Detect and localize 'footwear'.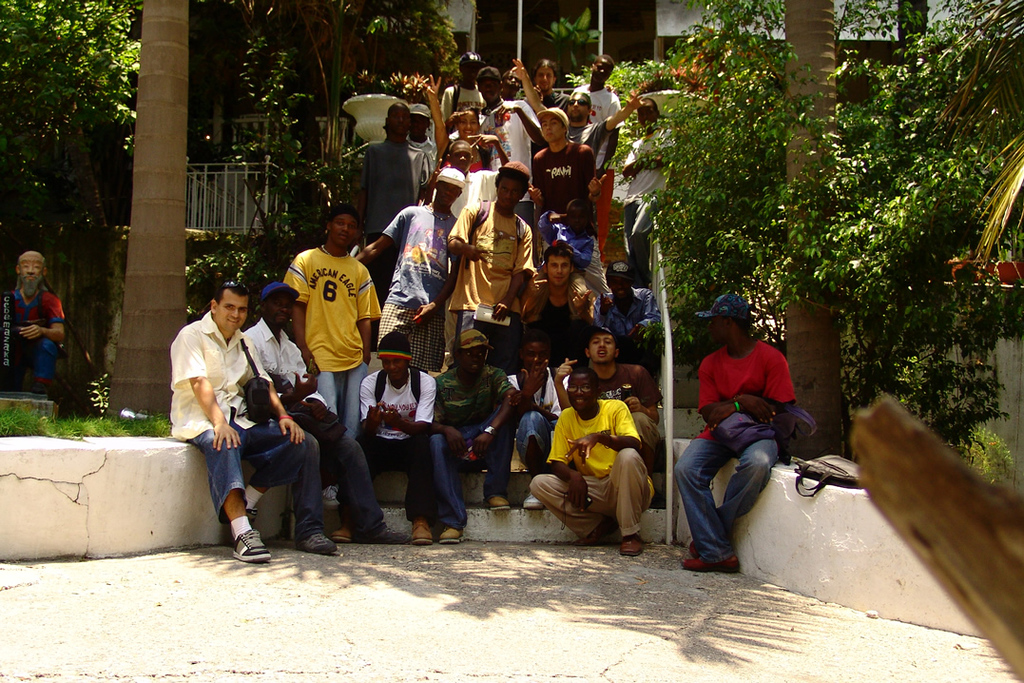
Localized at 245 508 260 530.
